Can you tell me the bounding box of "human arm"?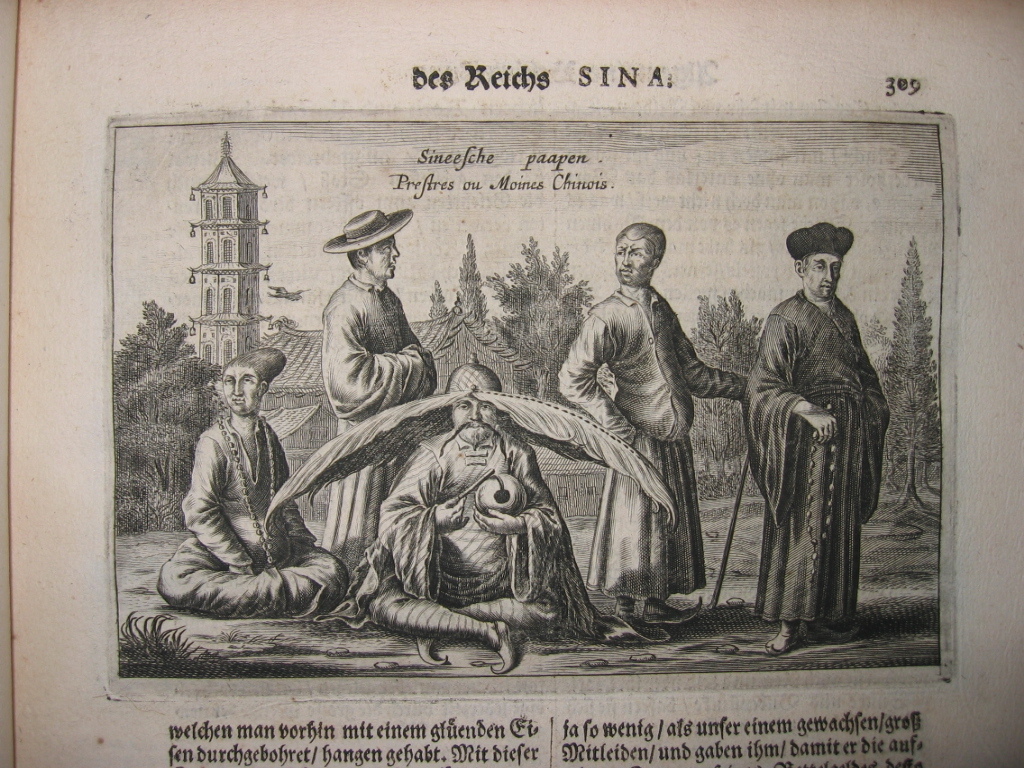
177/436/261/575.
